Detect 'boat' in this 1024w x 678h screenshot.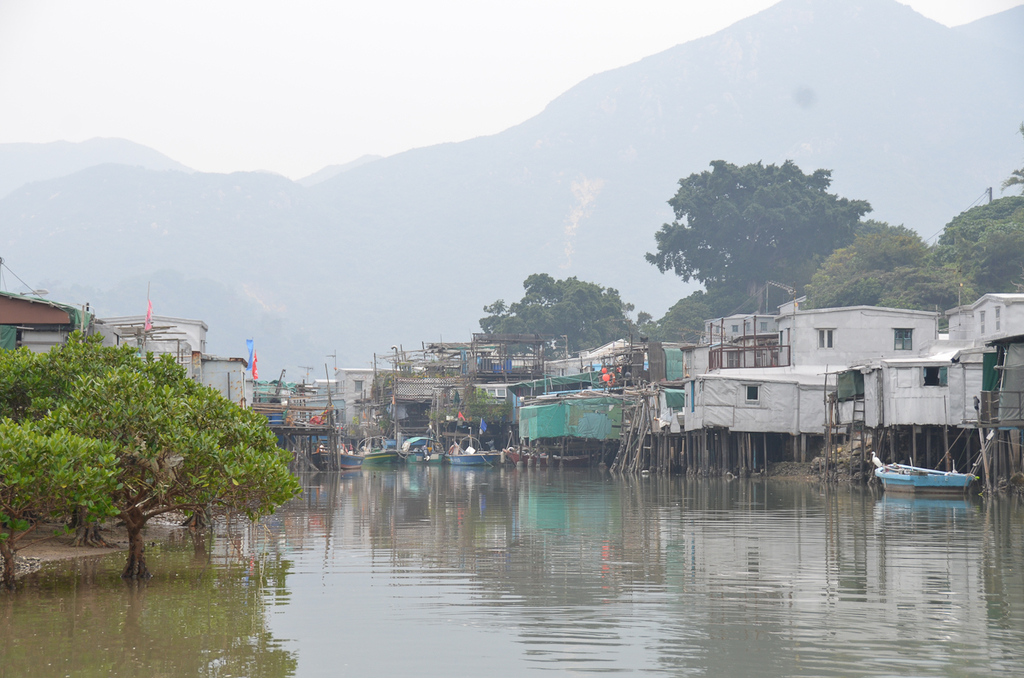
Detection: <box>886,443,1001,501</box>.
